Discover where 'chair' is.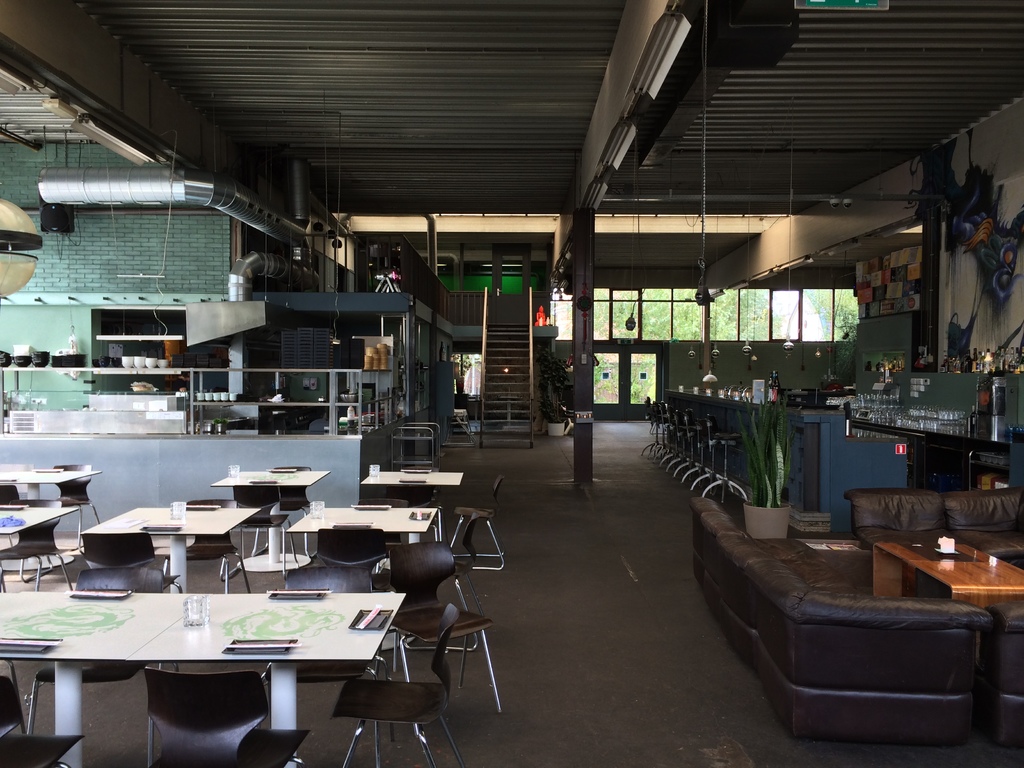
Discovered at (78, 531, 154, 566).
